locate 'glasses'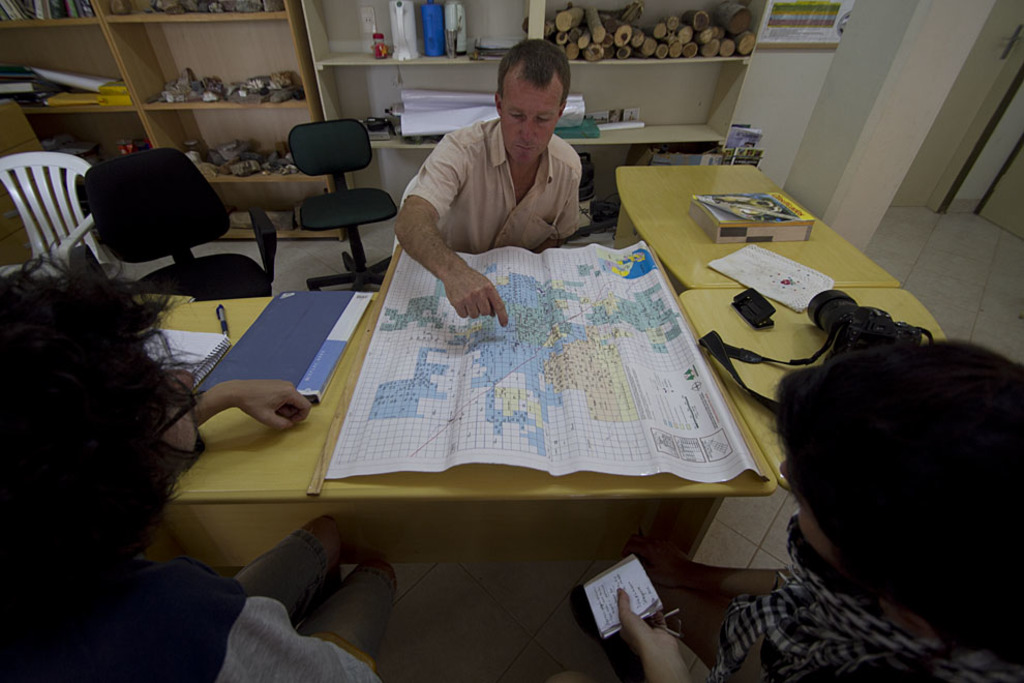
region(158, 379, 202, 439)
